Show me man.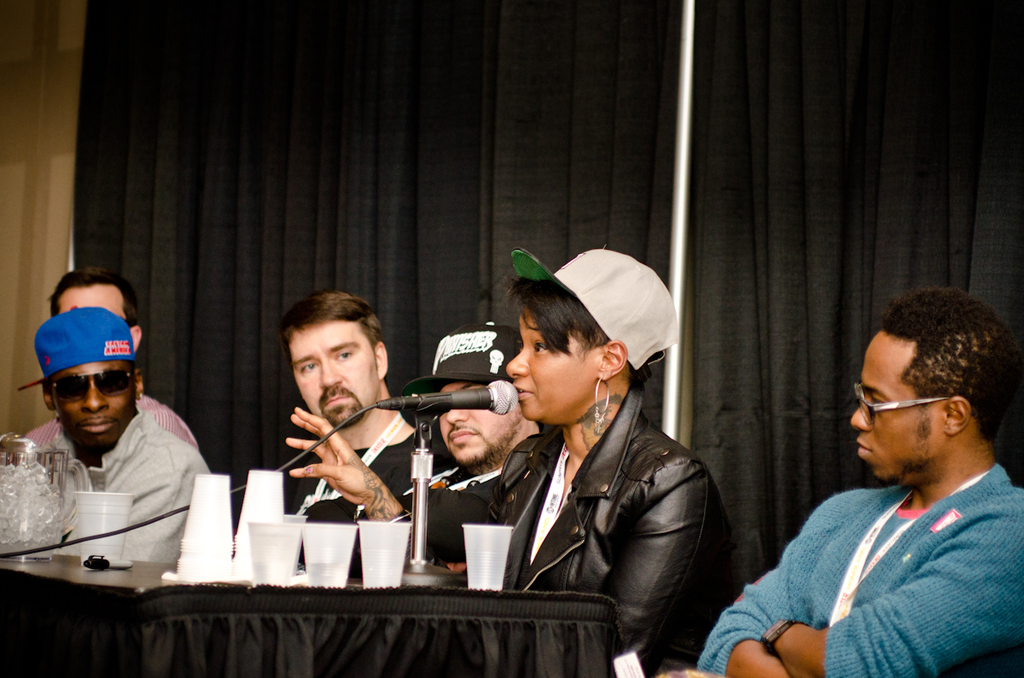
man is here: region(253, 292, 408, 573).
